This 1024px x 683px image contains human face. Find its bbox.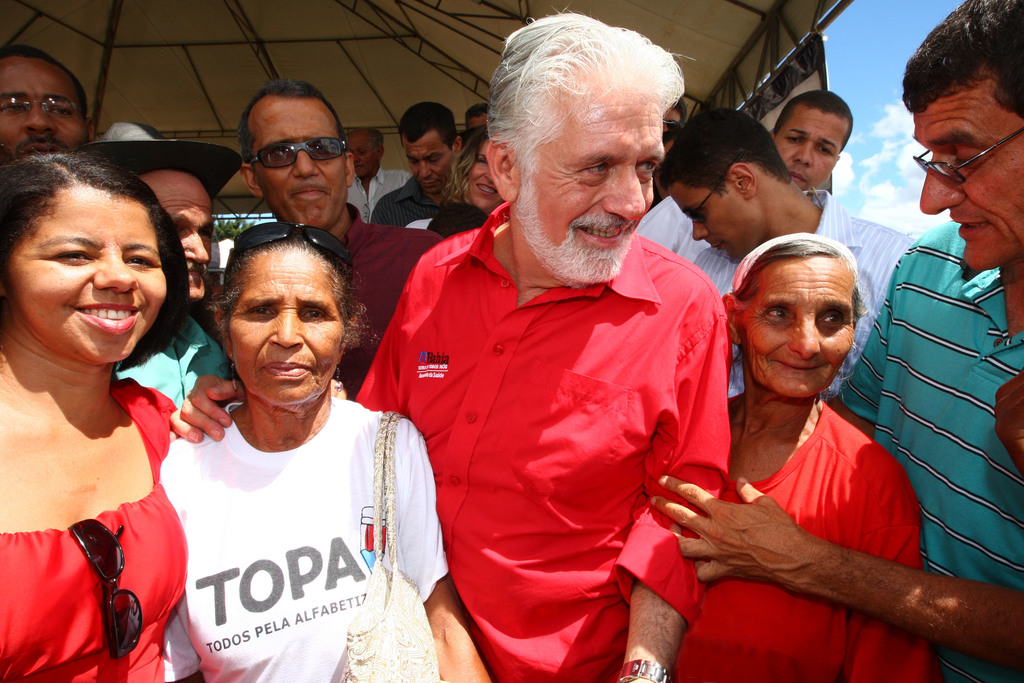
(775,108,850,189).
